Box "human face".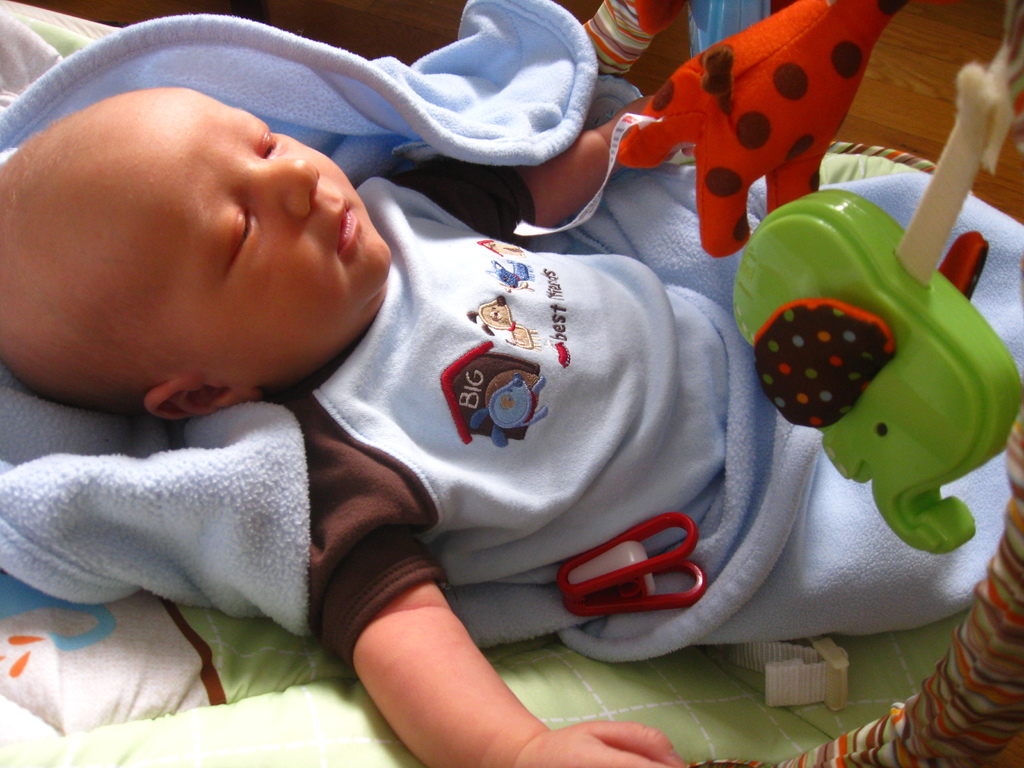
(x1=117, y1=83, x2=392, y2=383).
